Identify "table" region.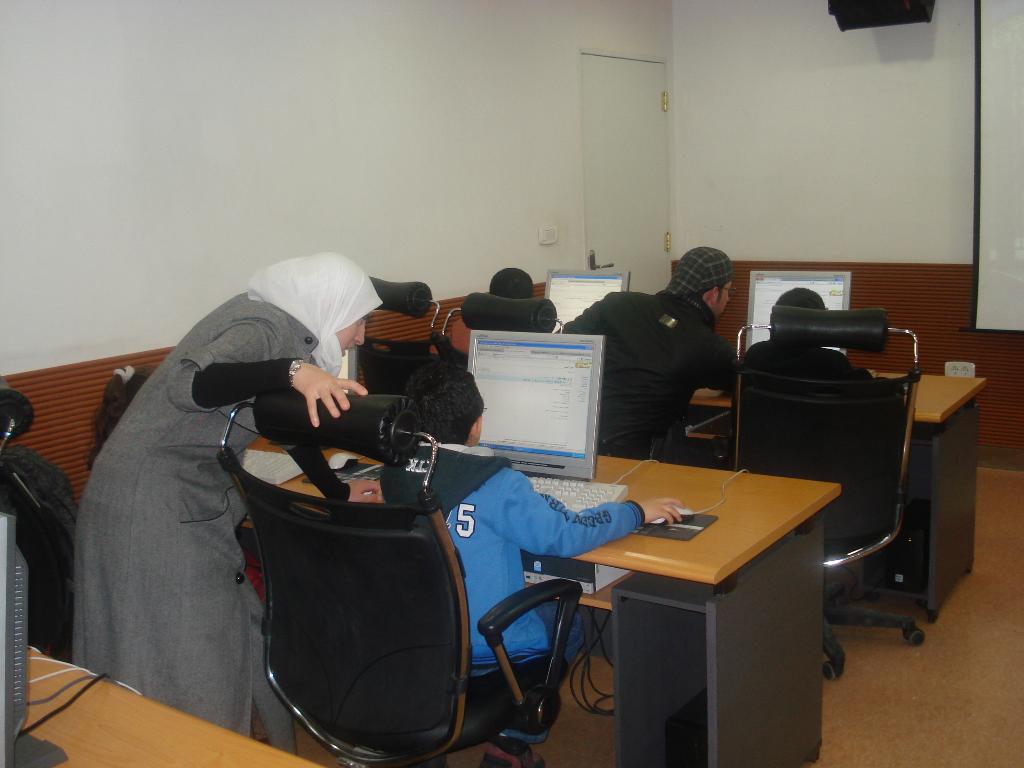
Region: [x1=24, y1=643, x2=324, y2=767].
